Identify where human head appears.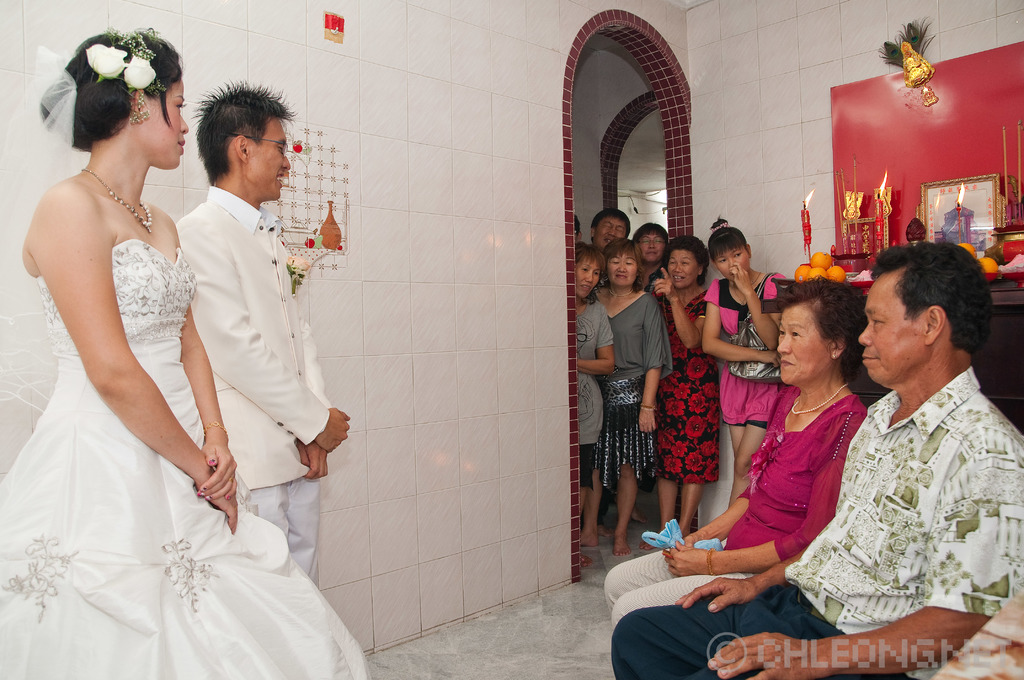
Appears at l=604, t=236, r=643, b=287.
